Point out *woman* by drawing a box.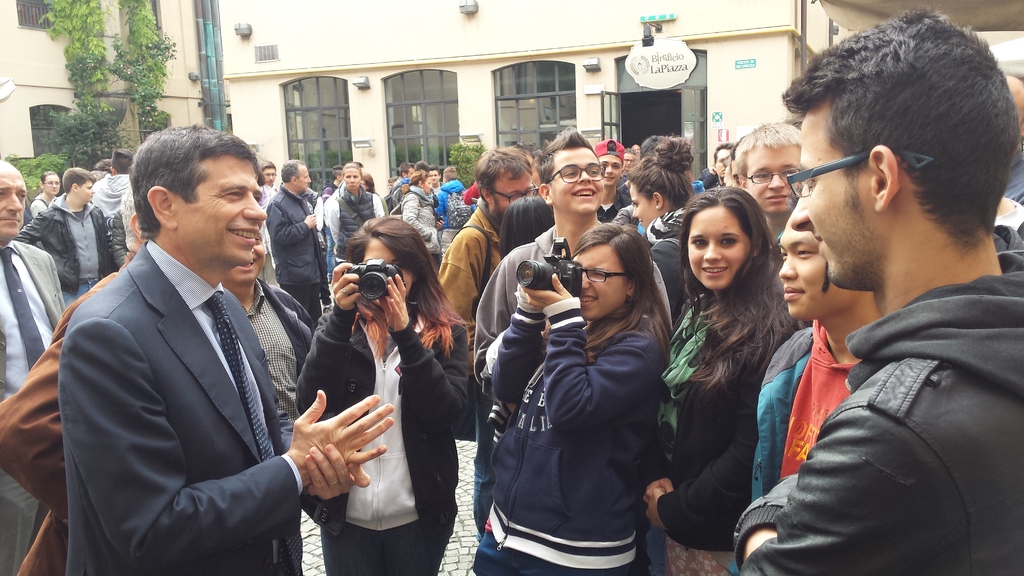
box(330, 160, 387, 262).
